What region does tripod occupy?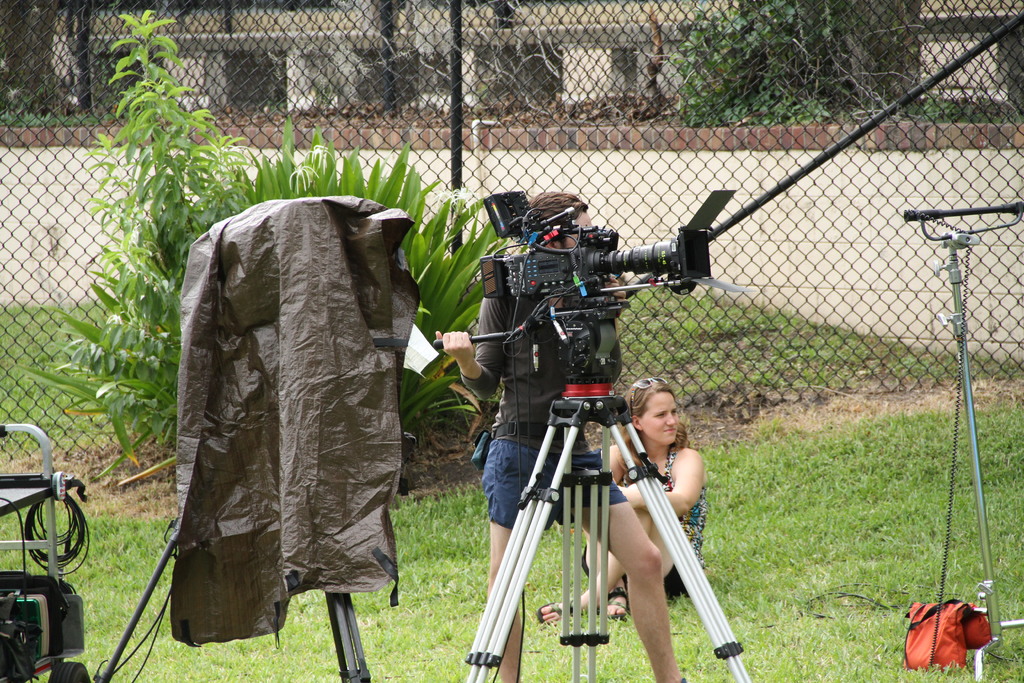
[left=431, top=302, right=752, bottom=682].
